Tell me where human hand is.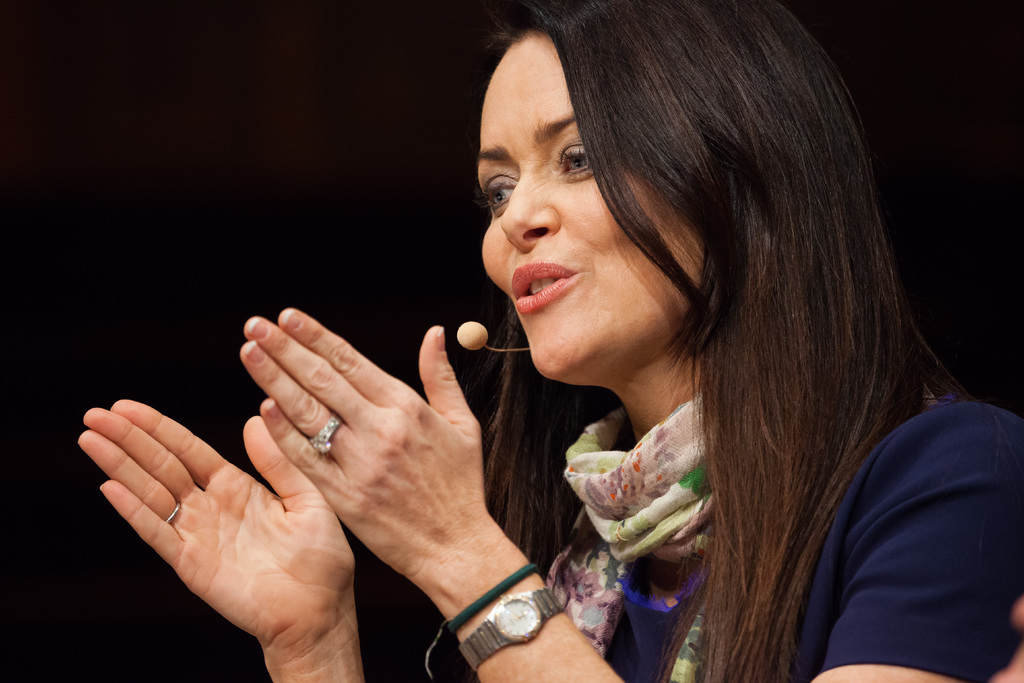
human hand is at BBox(239, 306, 496, 594).
